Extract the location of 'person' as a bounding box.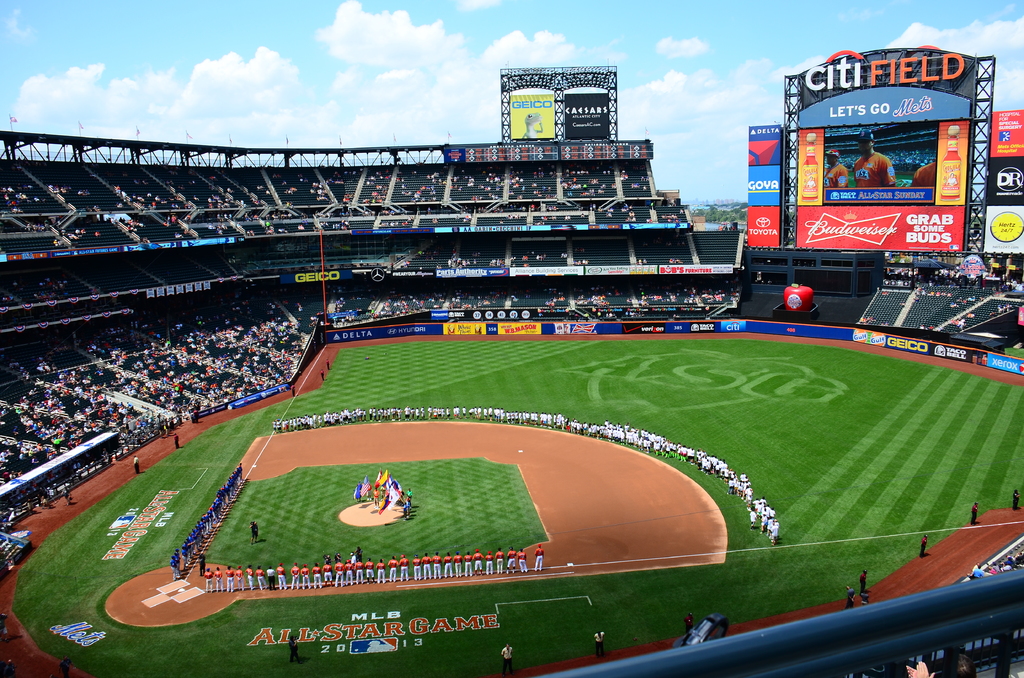
(972, 501, 978, 526).
